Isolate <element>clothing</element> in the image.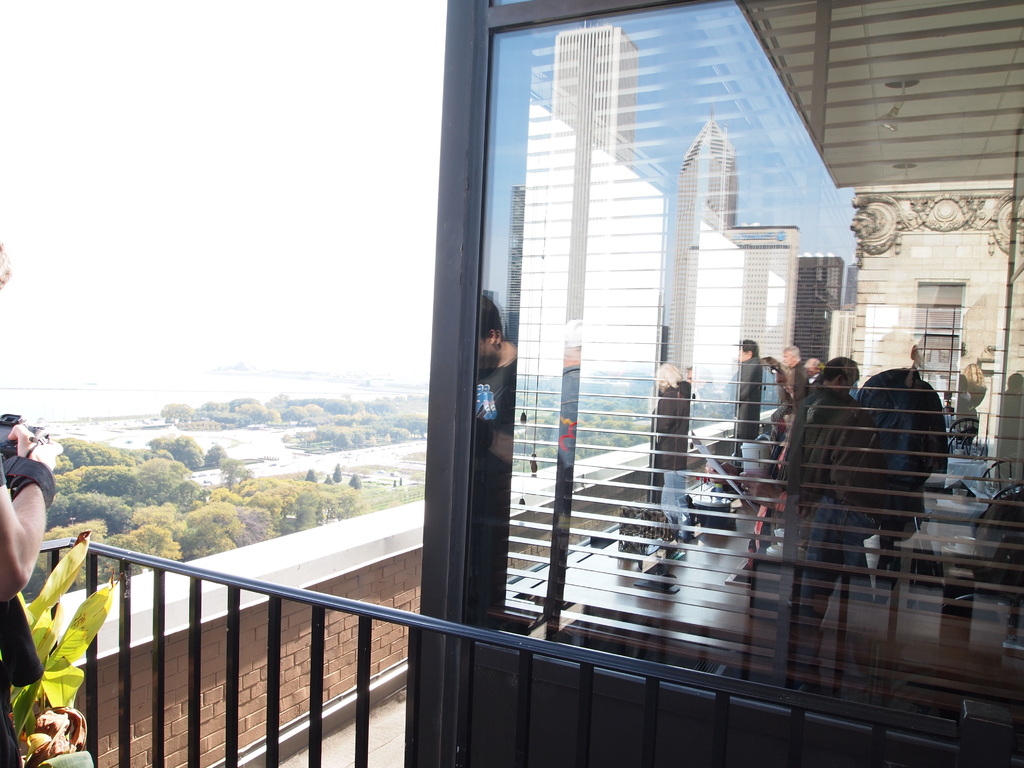
Isolated region: bbox=(0, 442, 43, 767).
